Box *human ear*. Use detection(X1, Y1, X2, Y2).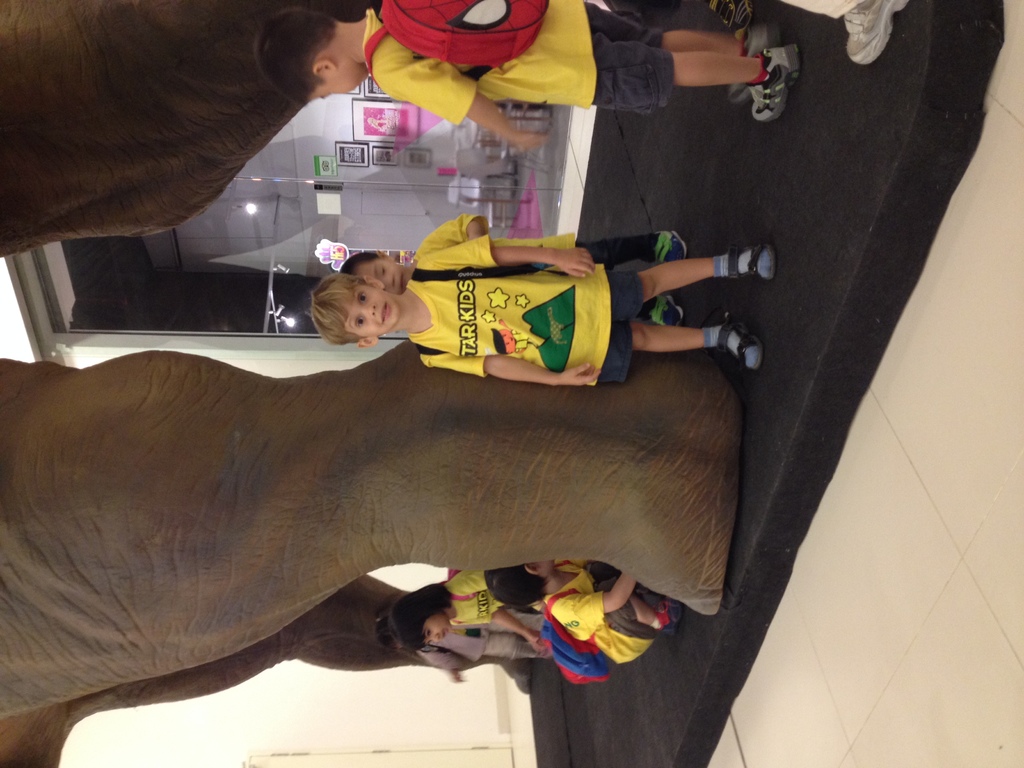
detection(359, 276, 388, 290).
